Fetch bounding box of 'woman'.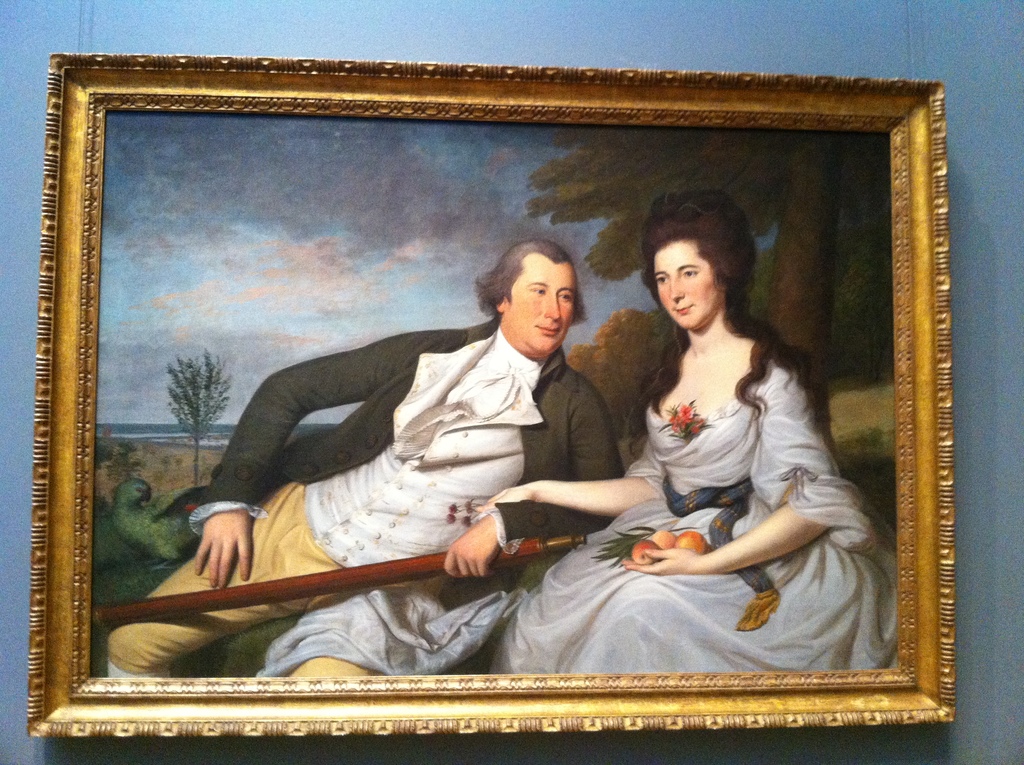
Bbox: (566,195,882,672).
